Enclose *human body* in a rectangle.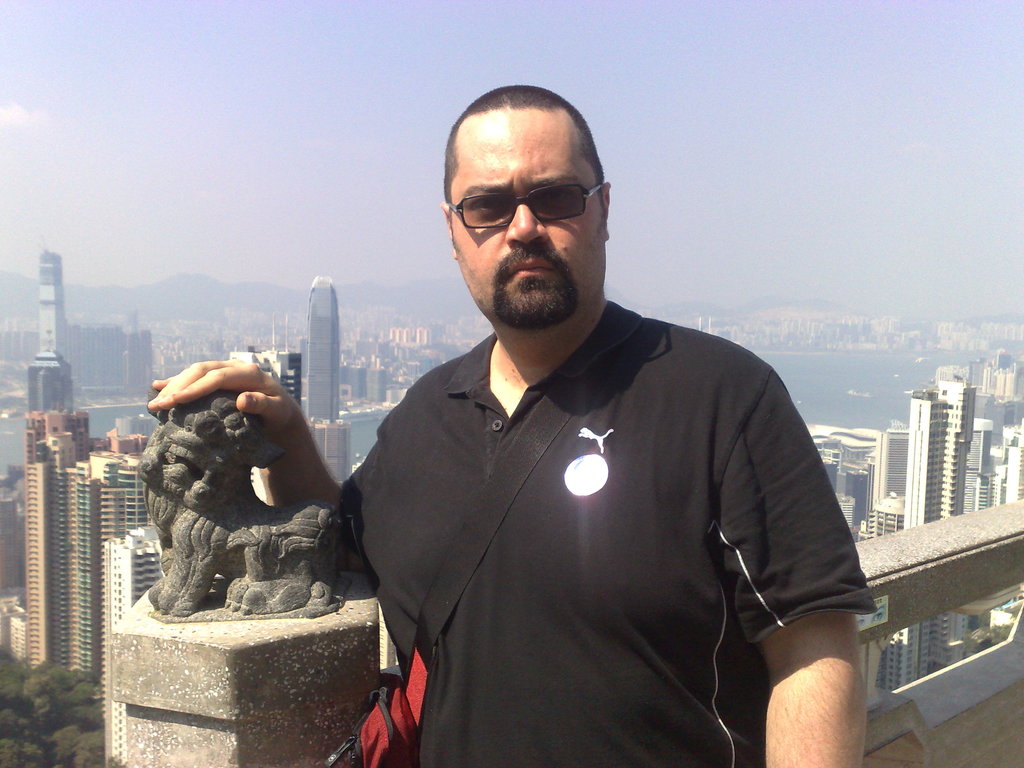
bbox(145, 84, 881, 766).
